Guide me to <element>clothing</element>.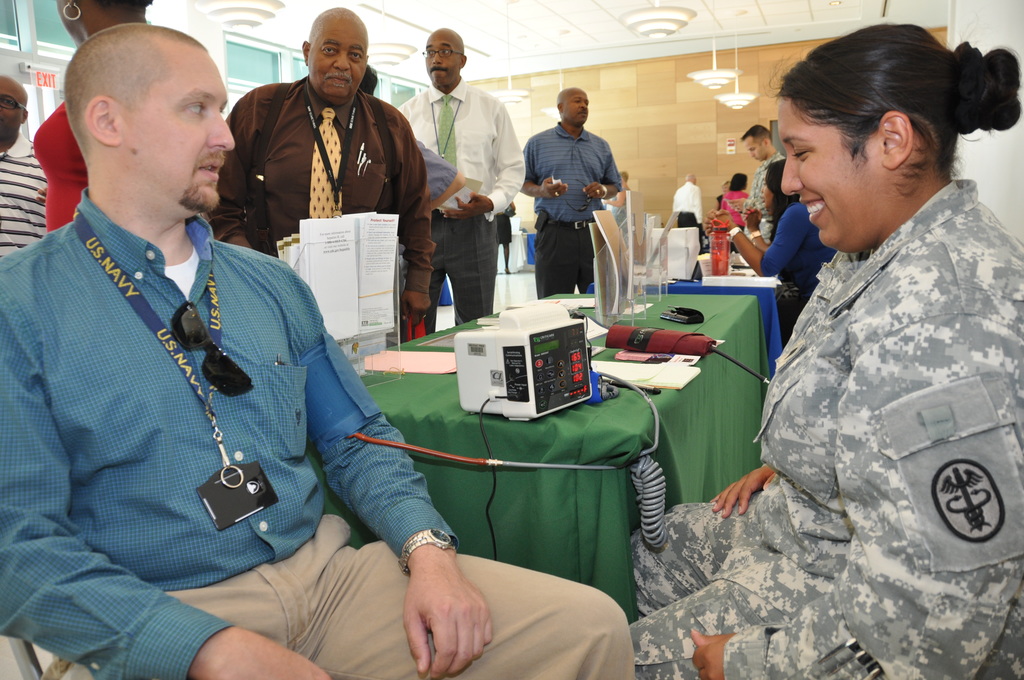
Guidance: [634, 179, 1023, 679].
